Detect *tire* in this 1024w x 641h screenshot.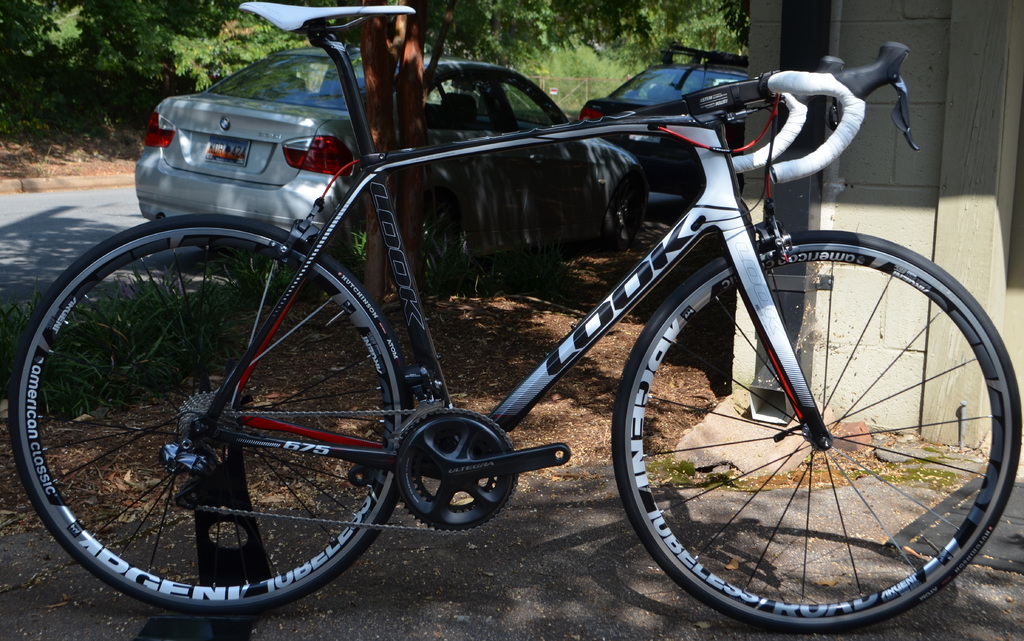
Detection: {"left": 8, "top": 213, "right": 415, "bottom": 614}.
